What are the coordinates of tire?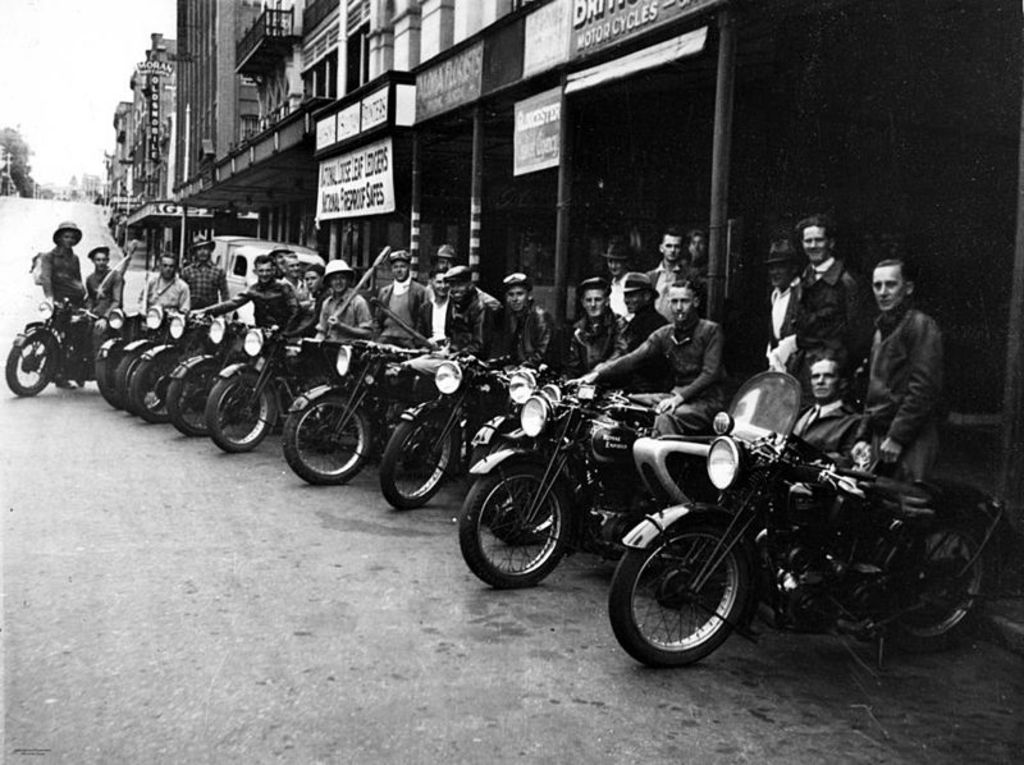
205:365:276:452.
